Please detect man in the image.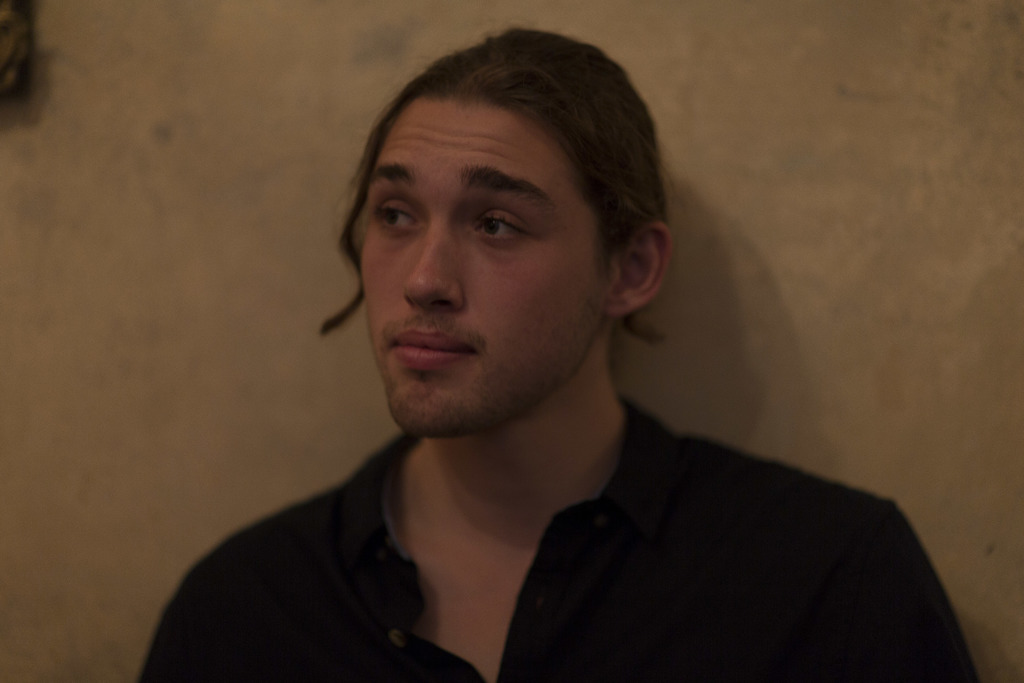
region(141, 52, 950, 668).
